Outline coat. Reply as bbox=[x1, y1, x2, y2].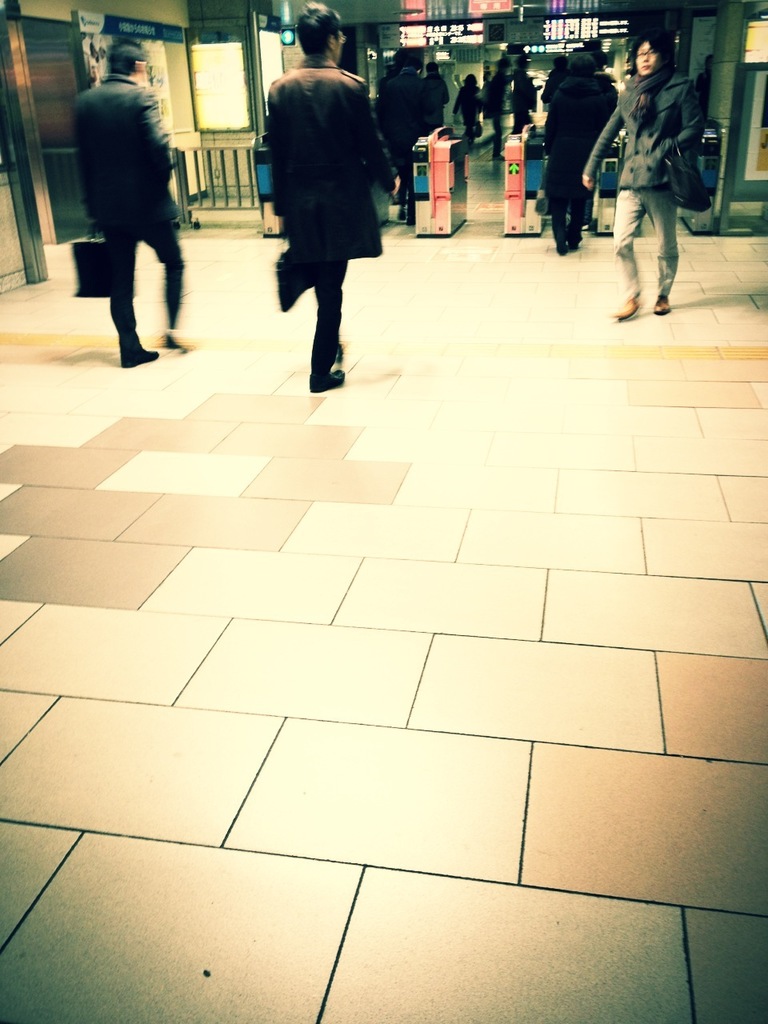
bbox=[267, 52, 397, 266].
